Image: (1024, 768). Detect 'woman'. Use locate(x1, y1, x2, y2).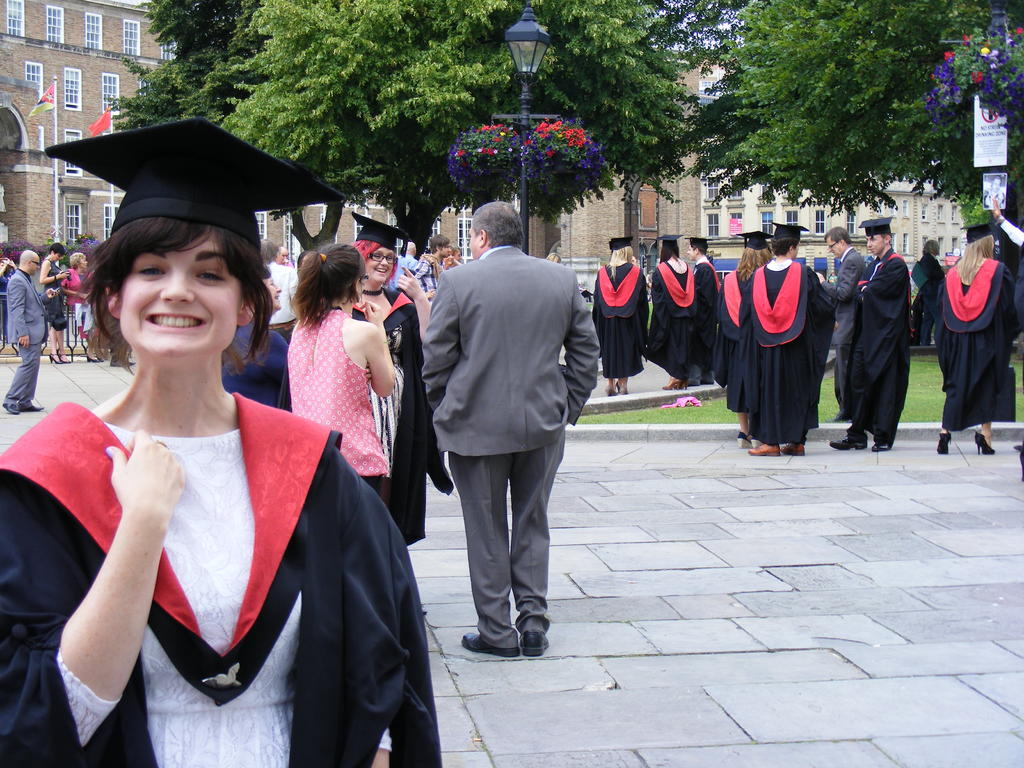
locate(350, 207, 454, 615).
